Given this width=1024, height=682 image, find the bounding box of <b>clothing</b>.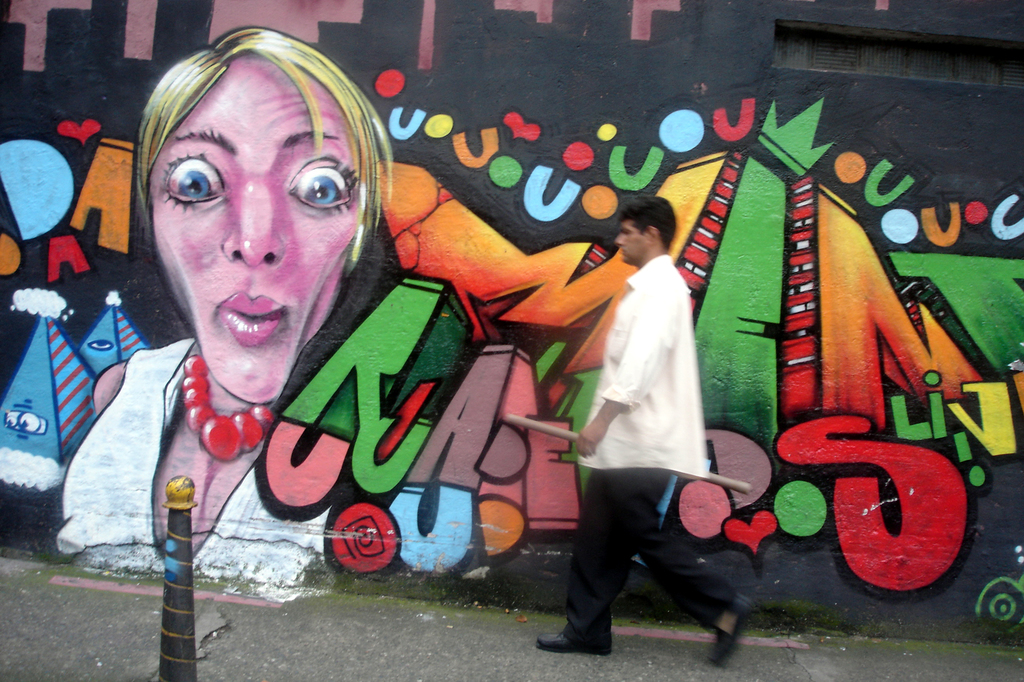
select_region(579, 257, 707, 480).
